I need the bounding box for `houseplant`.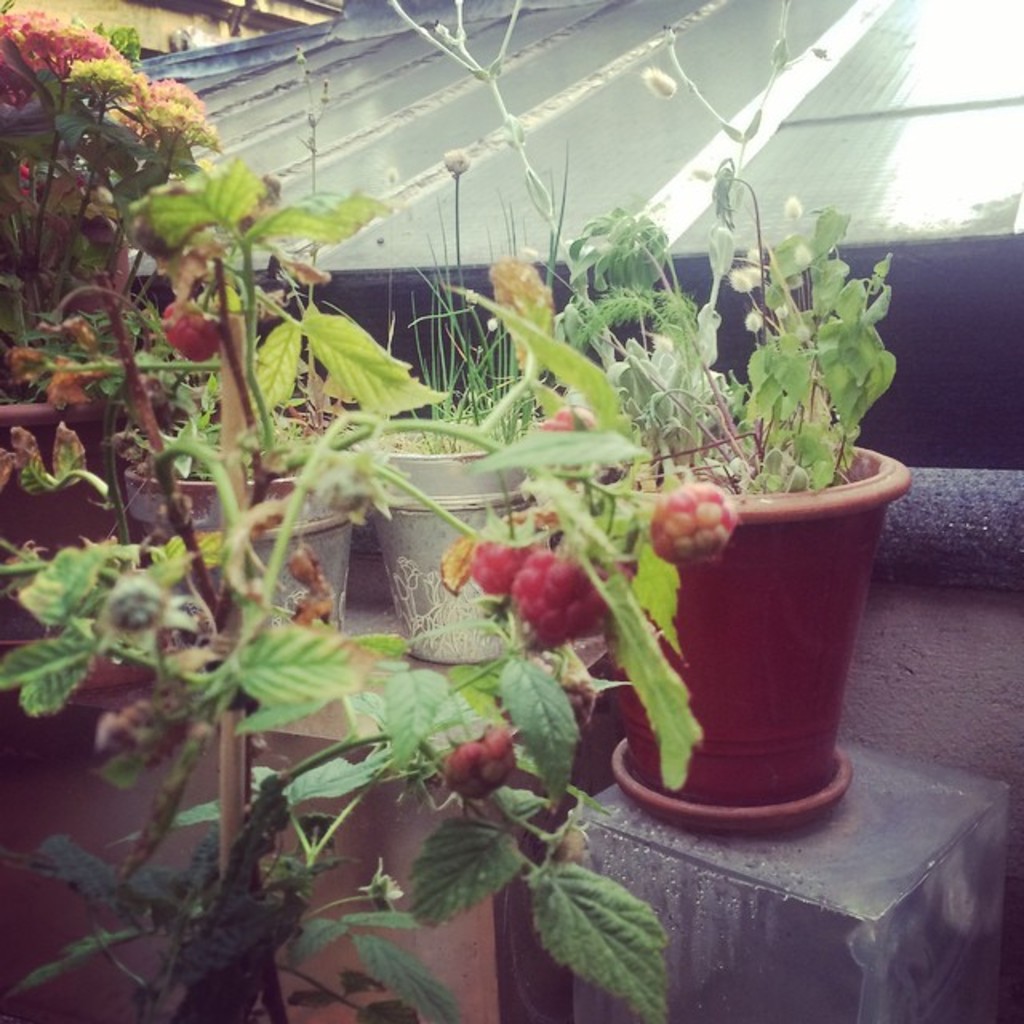
Here it is: bbox=[344, 141, 638, 666].
